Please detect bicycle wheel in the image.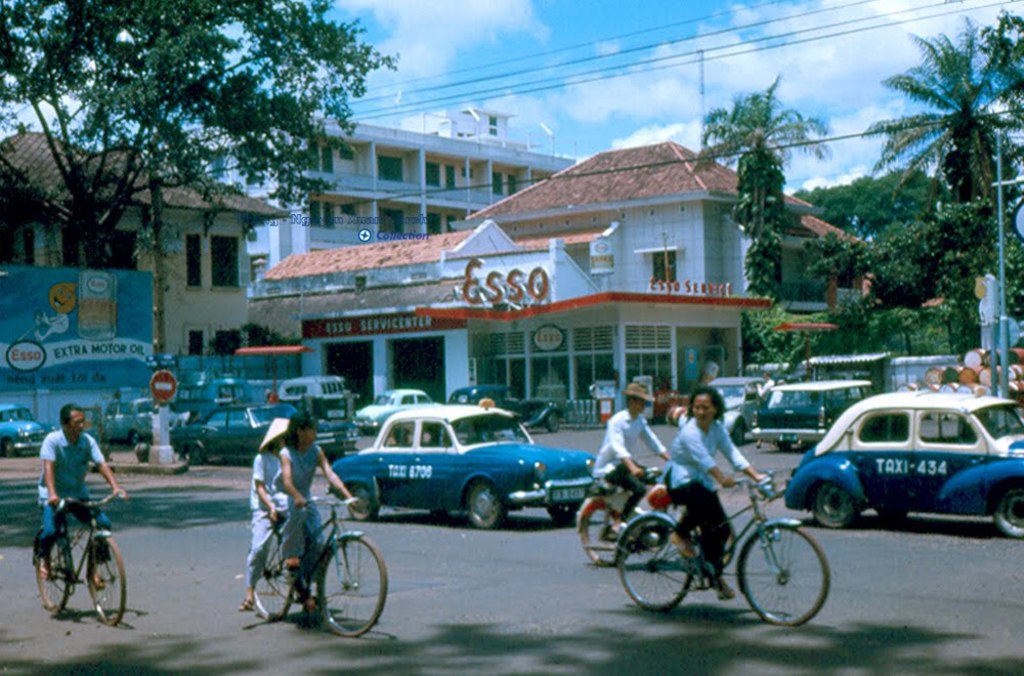
[left=86, top=534, right=126, bottom=627].
